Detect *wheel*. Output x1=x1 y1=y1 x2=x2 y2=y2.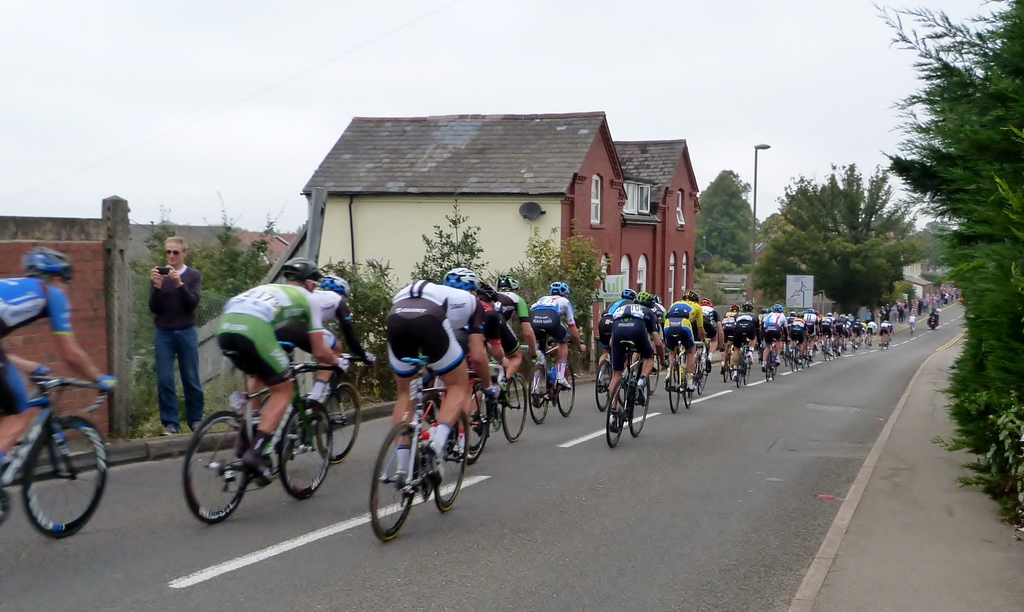
x1=785 y1=353 x2=790 y2=367.
